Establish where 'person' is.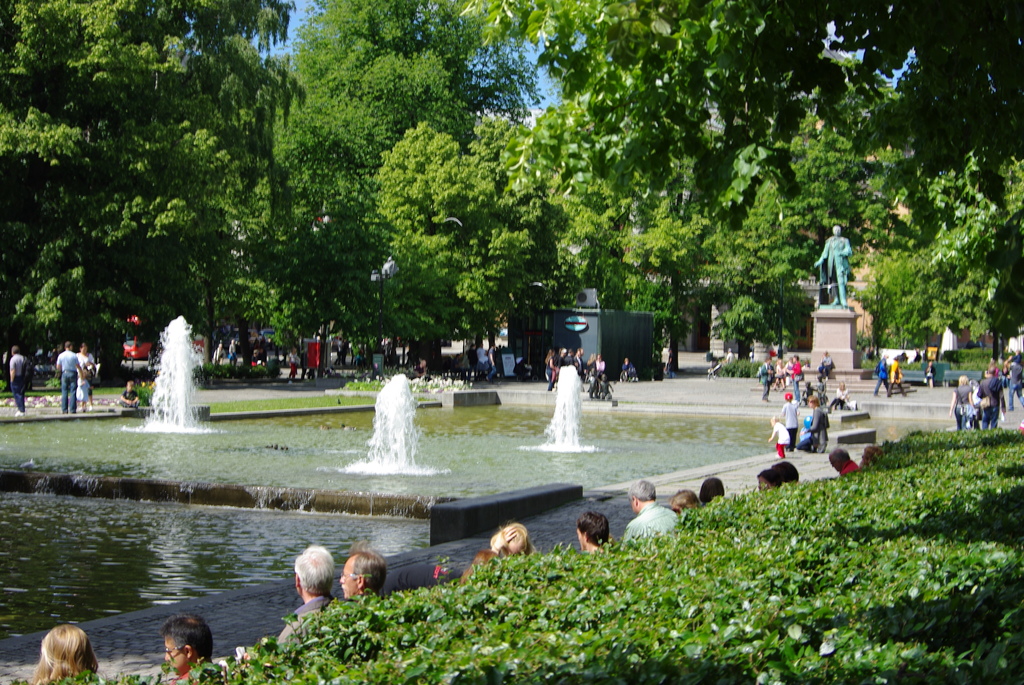
Established at 874,350,895,395.
